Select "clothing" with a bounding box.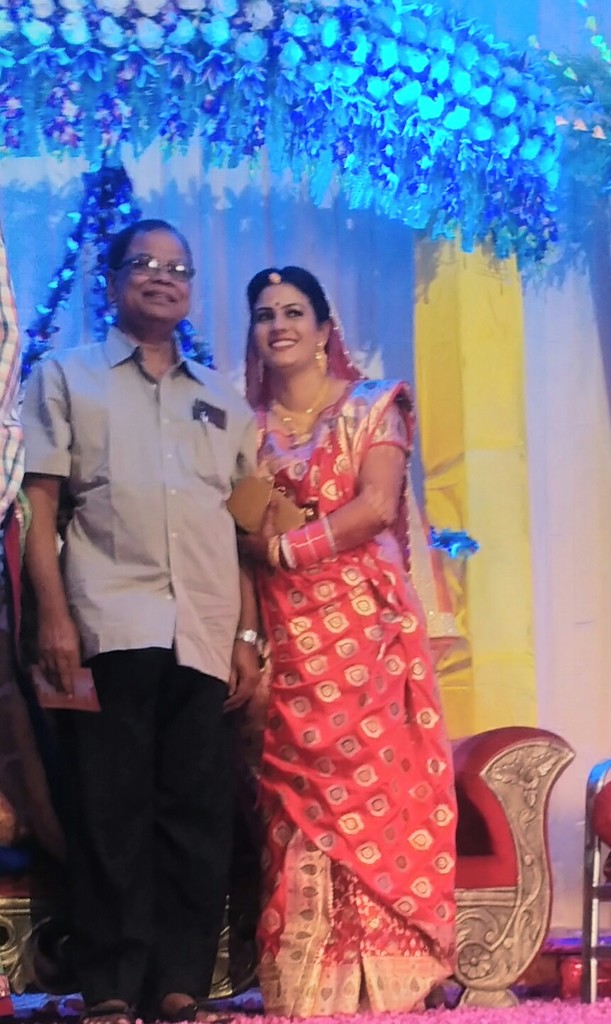
{"left": 231, "top": 386, "right": 491, "bottom": 996}.
